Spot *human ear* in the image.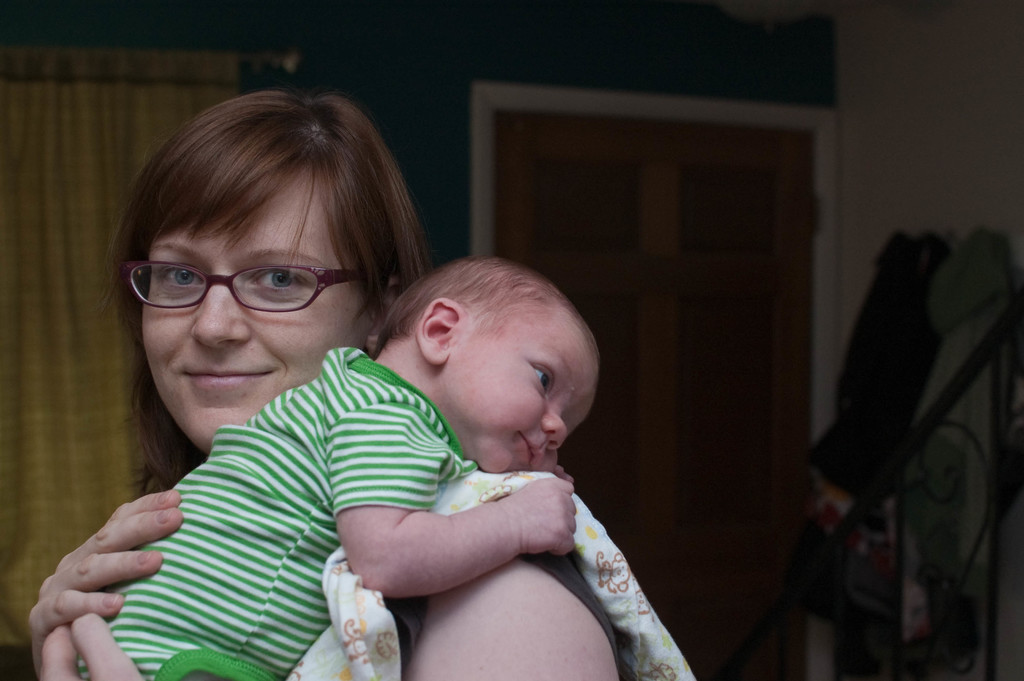
*human ear* found at [417, 300, 459, 365].
